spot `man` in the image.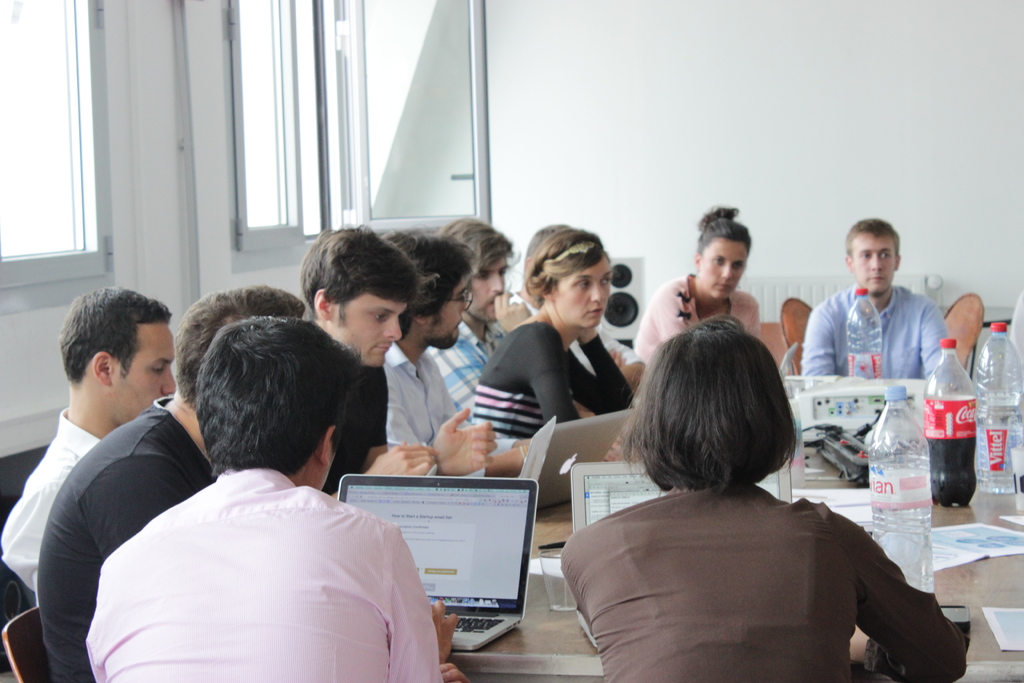
`man` found at bbox=[383, 228, 525, 475].
